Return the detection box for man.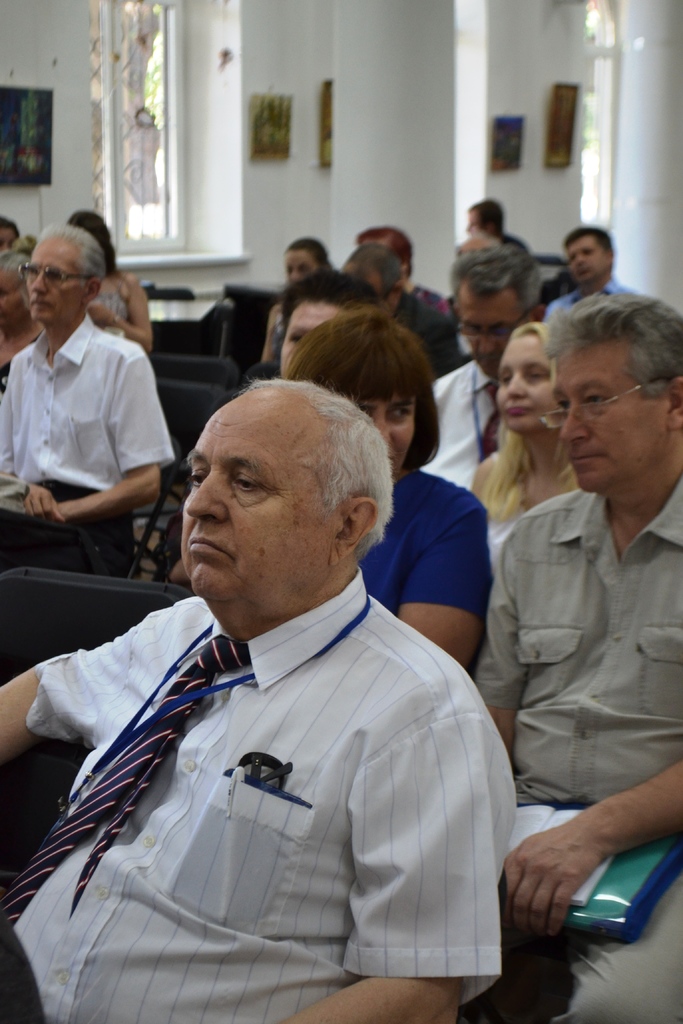
region(467, 192, 531, 261).
